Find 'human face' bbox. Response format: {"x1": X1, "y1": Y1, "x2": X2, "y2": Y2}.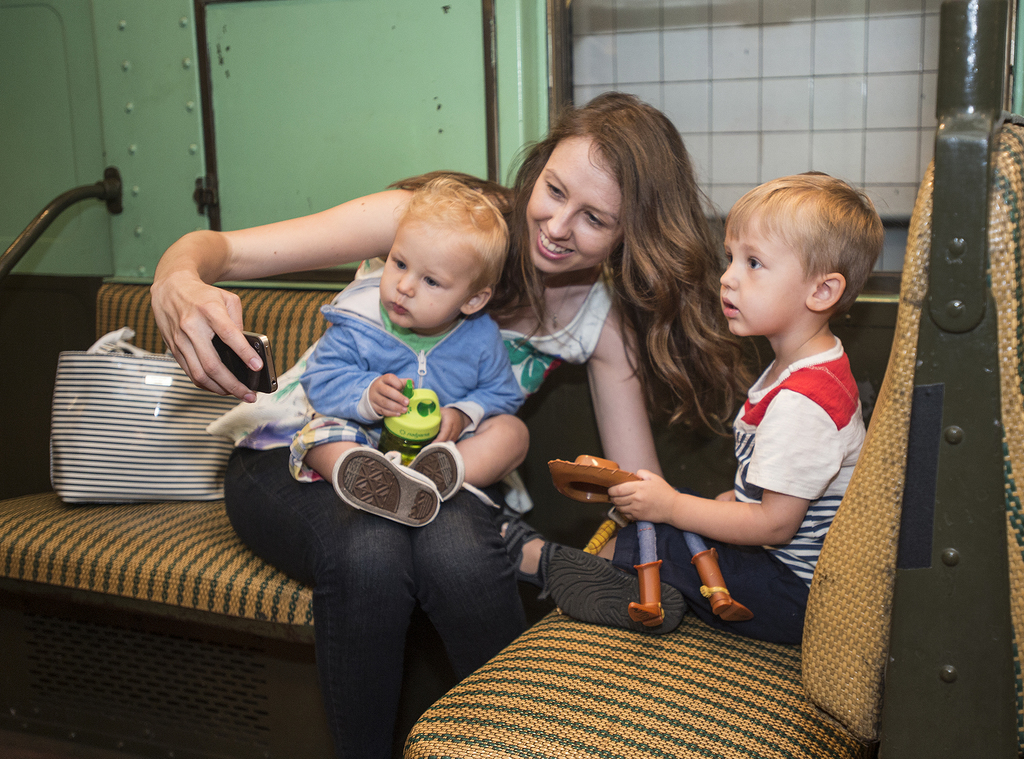
{"x1": 722, "y1": 220, "x2": 811, "y2": 339}.
